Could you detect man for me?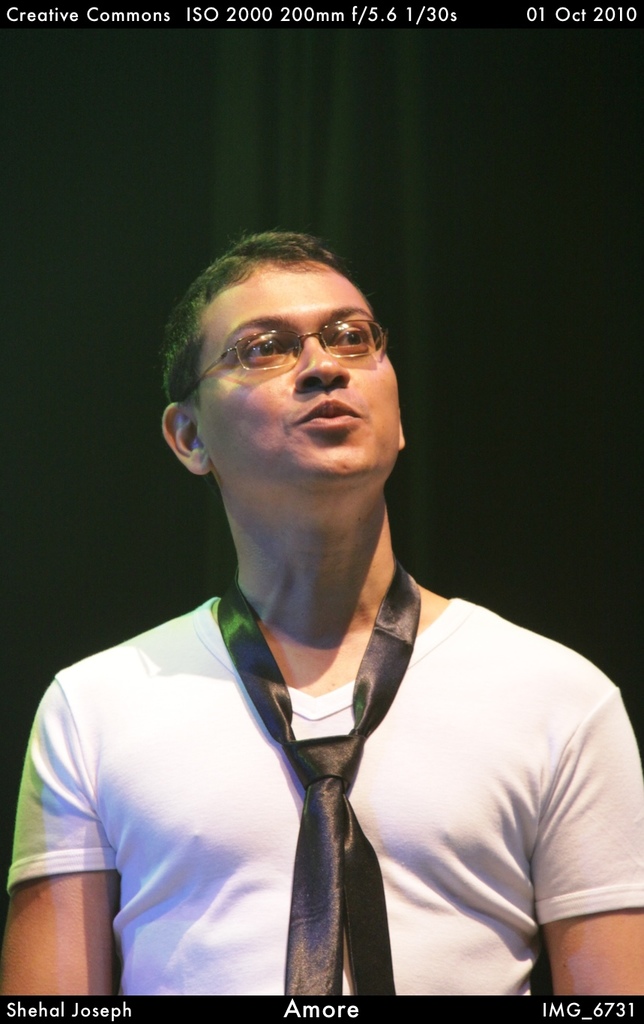
Detection result: (x1=22, y1=199, x2=609, y2=1023).
